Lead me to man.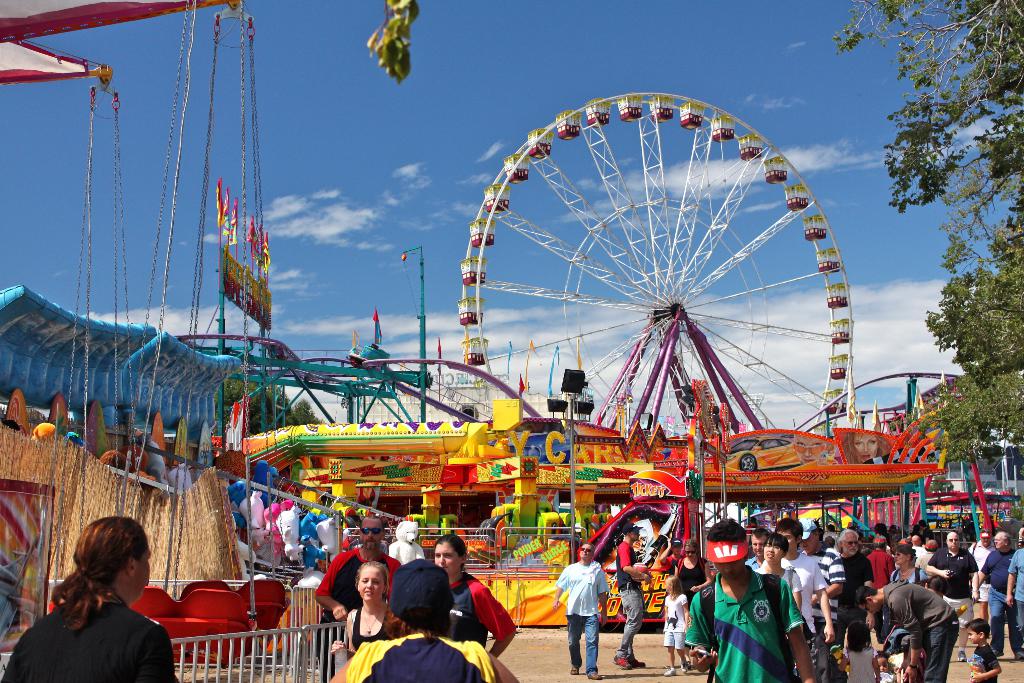
Lead to region(1004, 524, 1023, 661).
